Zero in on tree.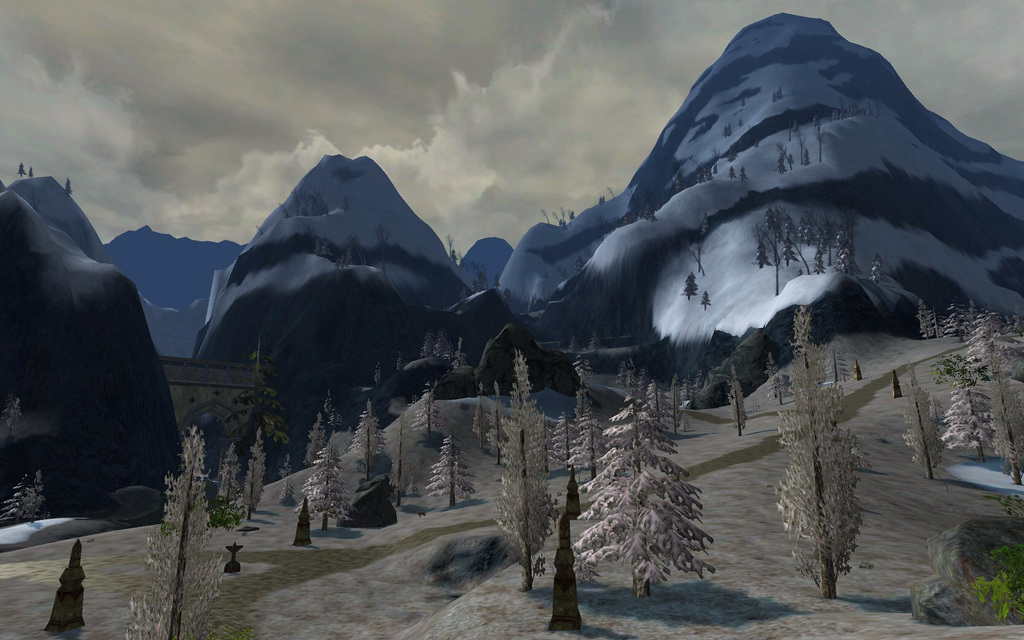
Zeroed in: [301, 440, 356, 530].
